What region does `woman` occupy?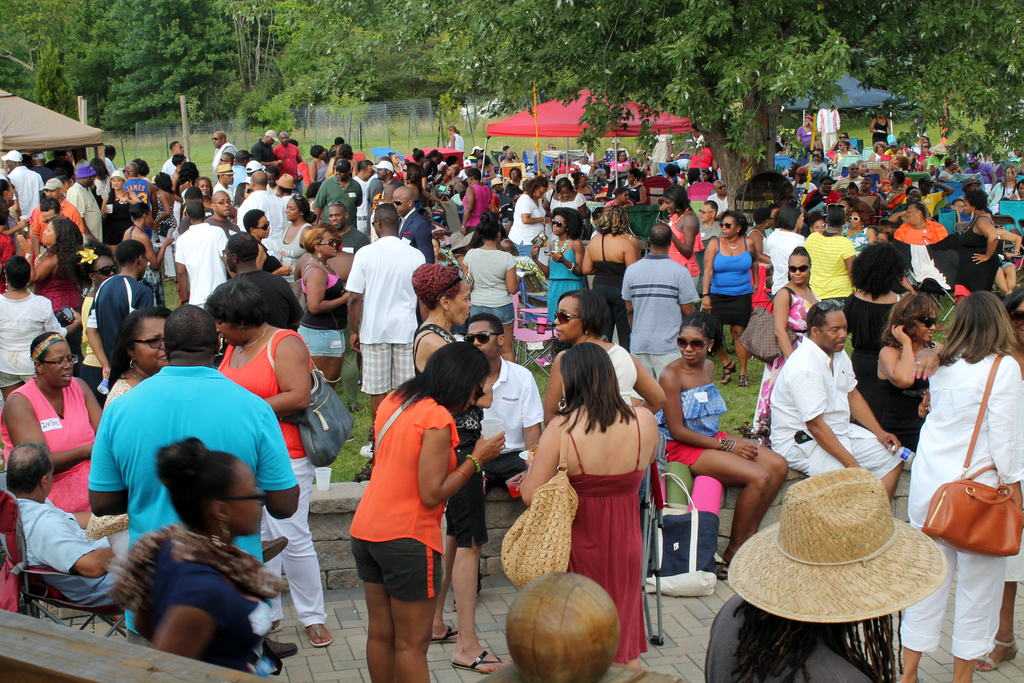
region(105, 309, 178, 401).
